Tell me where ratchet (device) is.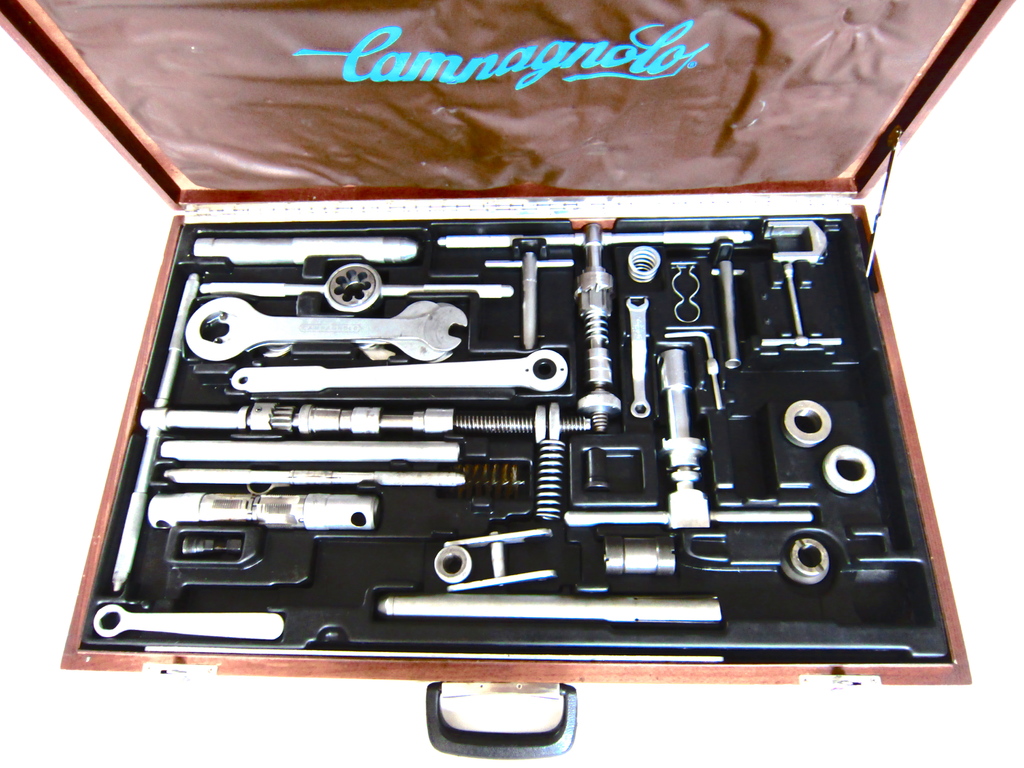
ratchet (device) is at region(188, 237, 416, 263).
